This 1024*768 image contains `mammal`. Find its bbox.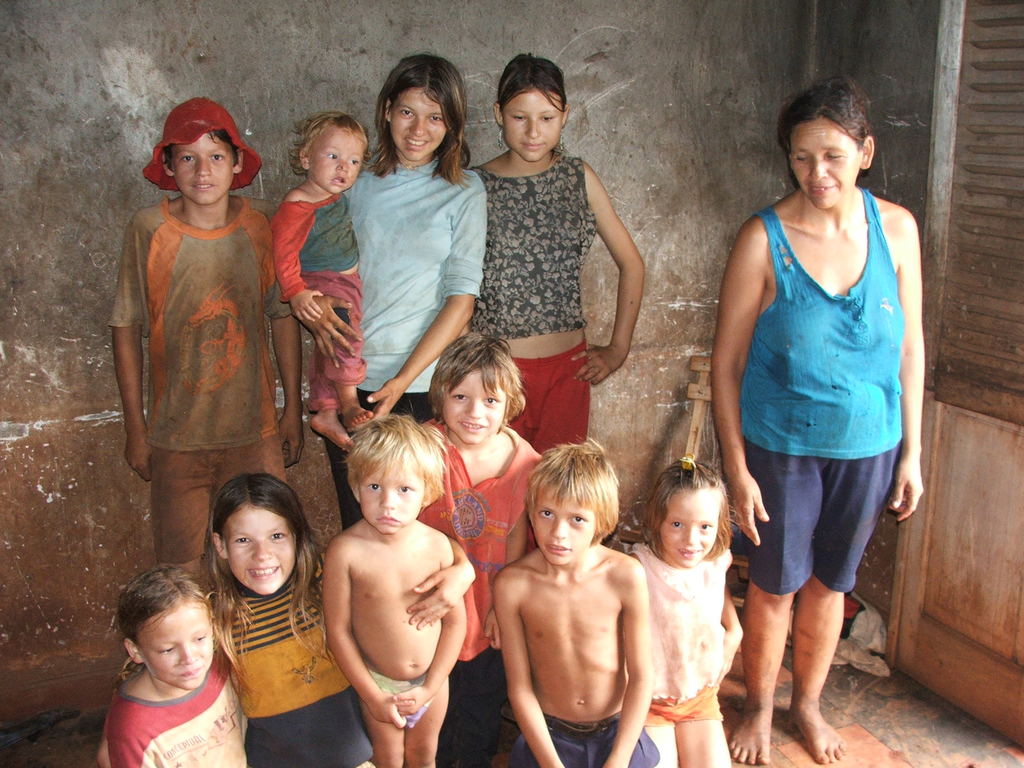
crop(712, 72, 924, 766).
